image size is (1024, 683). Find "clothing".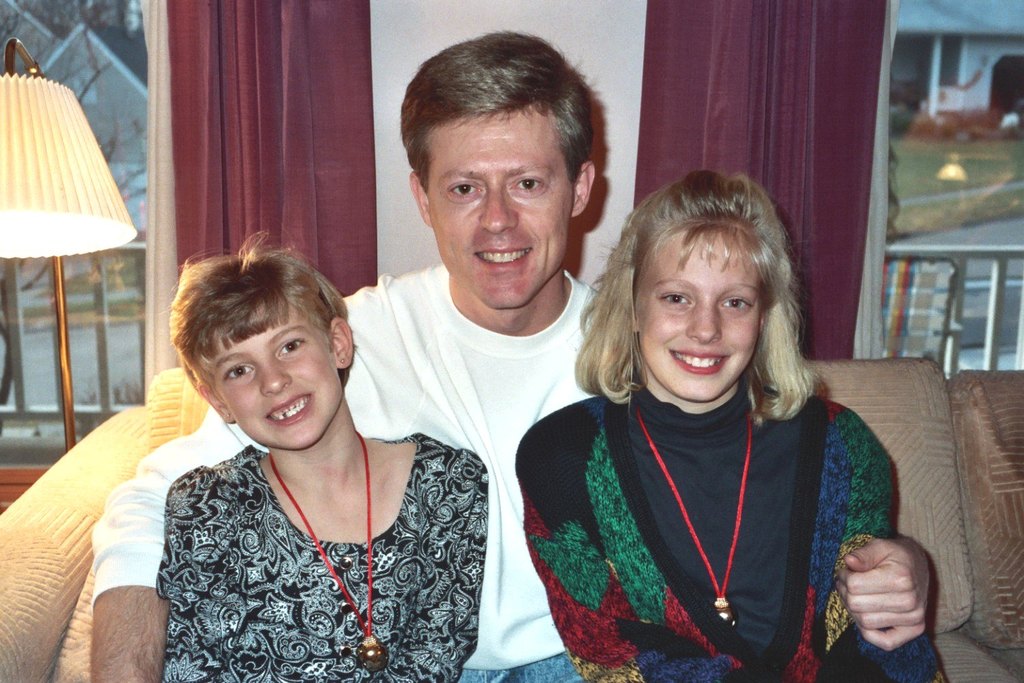
86,255,621,681.
